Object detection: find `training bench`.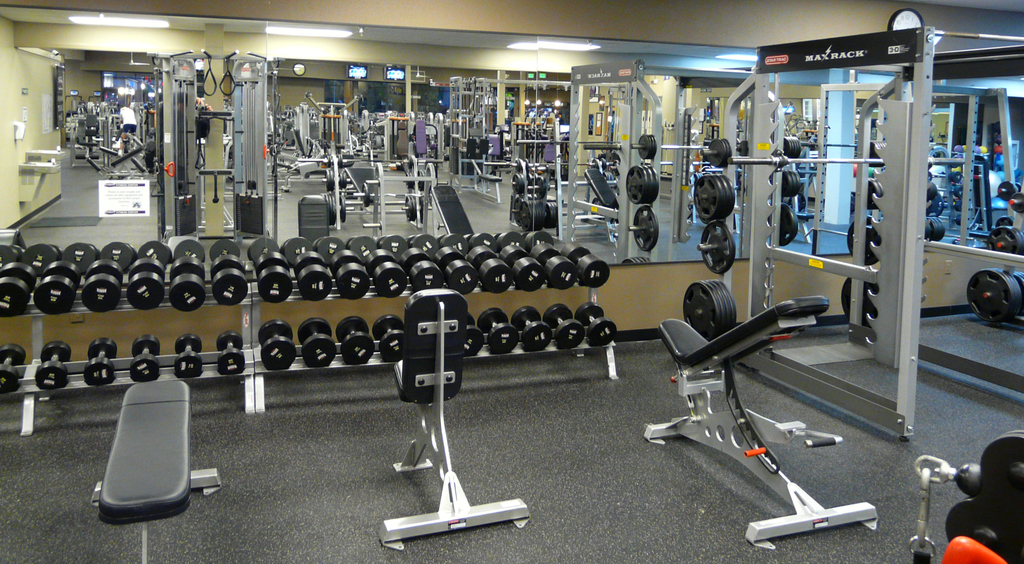
Rect(641, 291, 883, 547).
